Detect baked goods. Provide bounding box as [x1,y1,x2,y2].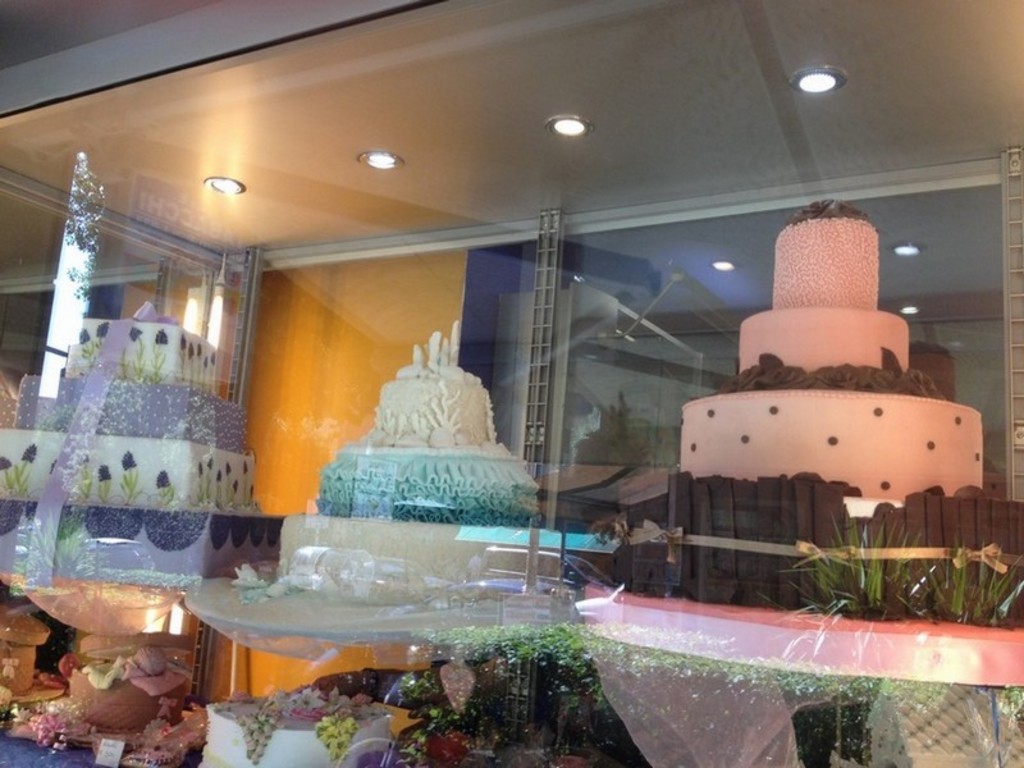
[603,196,1023,607].
